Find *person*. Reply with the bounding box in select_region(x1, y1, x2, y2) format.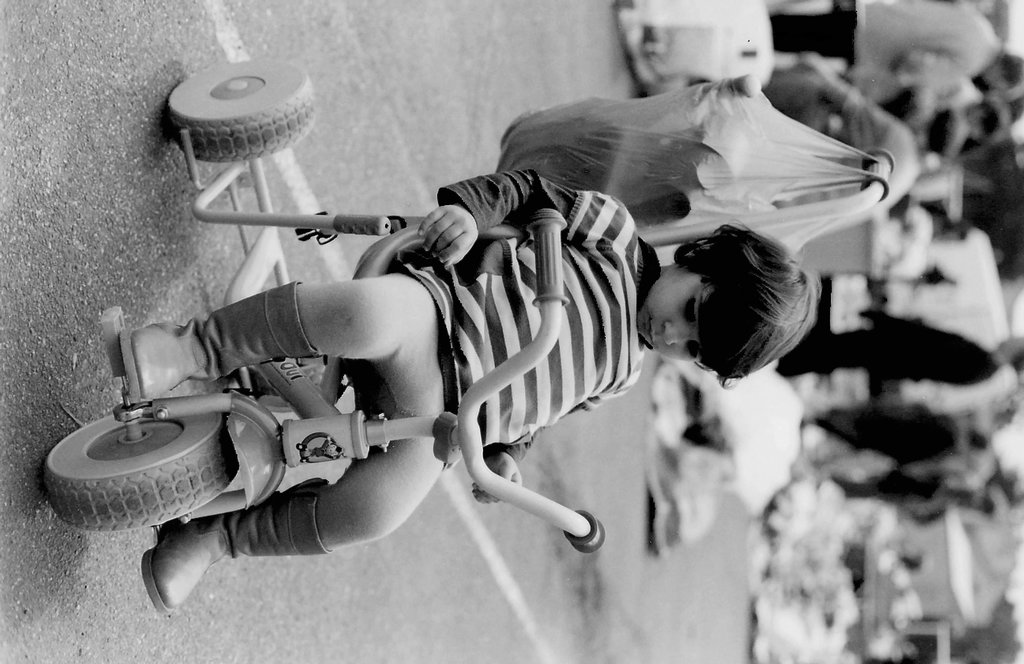
select_region(758, 315, 1023, 393).
